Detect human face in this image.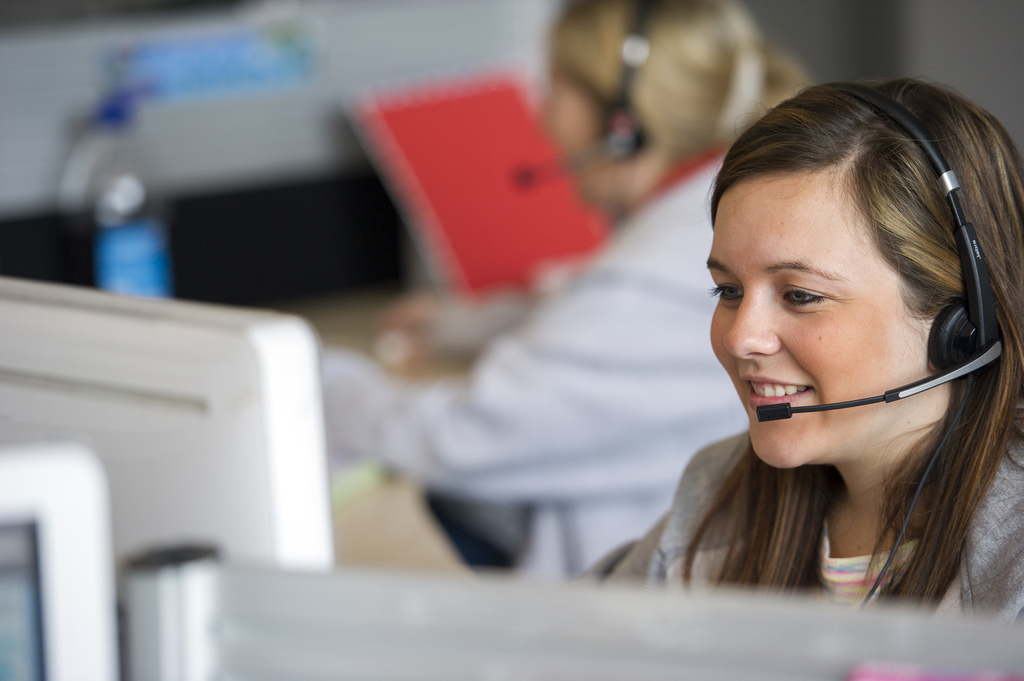
Detection: [705,173,947,472].
